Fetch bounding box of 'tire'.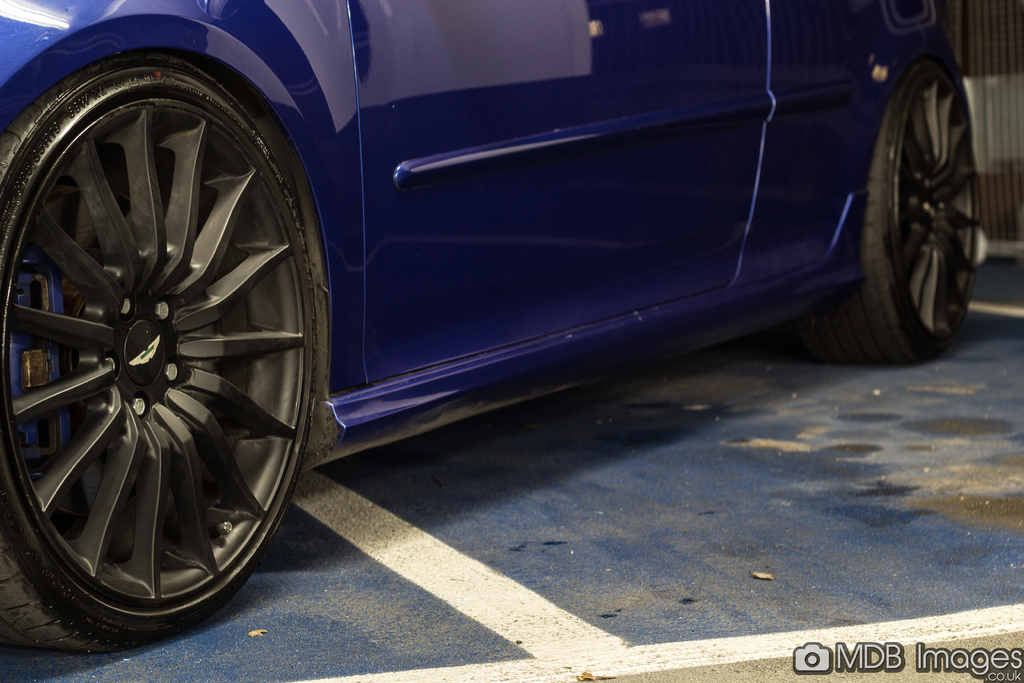
Bbox: rect(0, 35, 329, 661).
